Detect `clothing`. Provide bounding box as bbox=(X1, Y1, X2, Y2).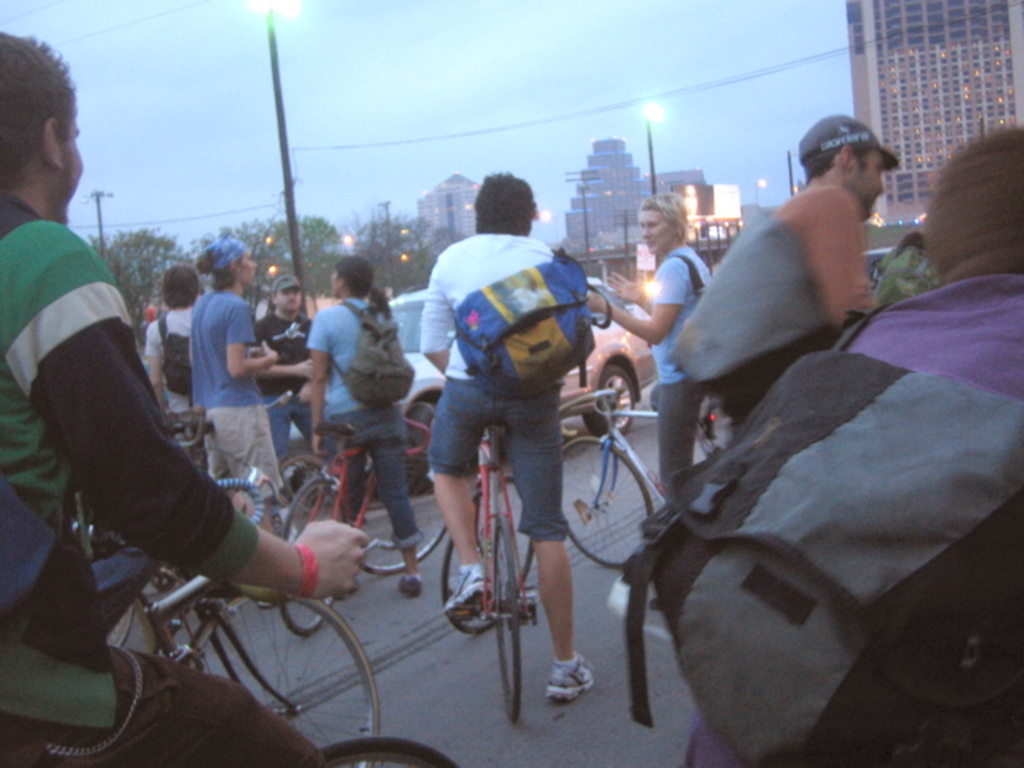
bbox=(186, 287, 272, 503).
